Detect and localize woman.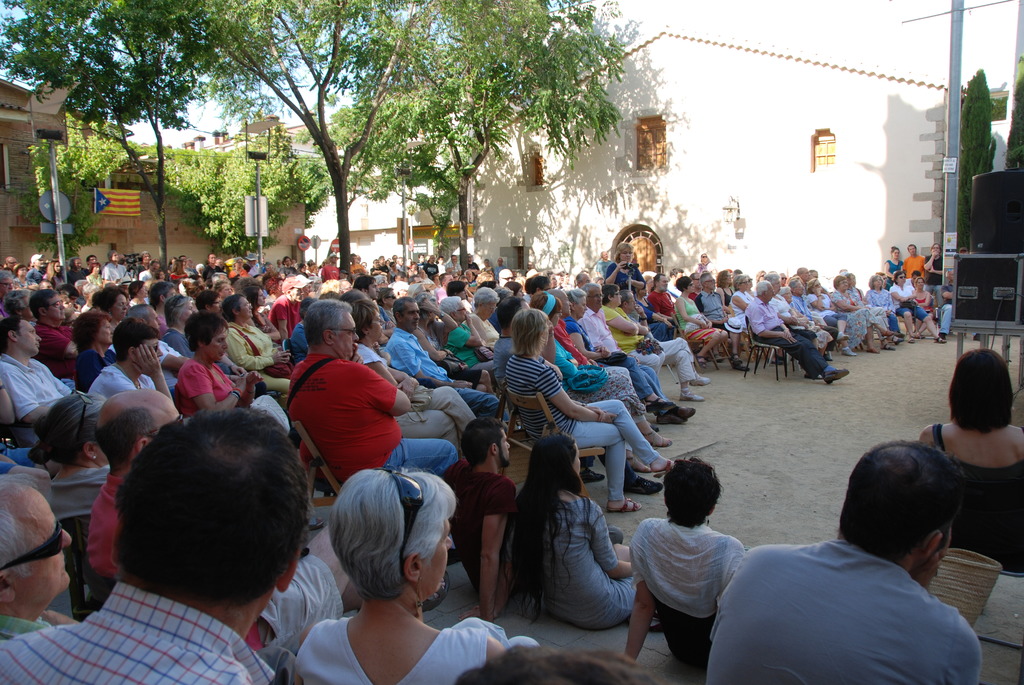
Localized at x1=593 y1=276 x2=602 y2=285.
